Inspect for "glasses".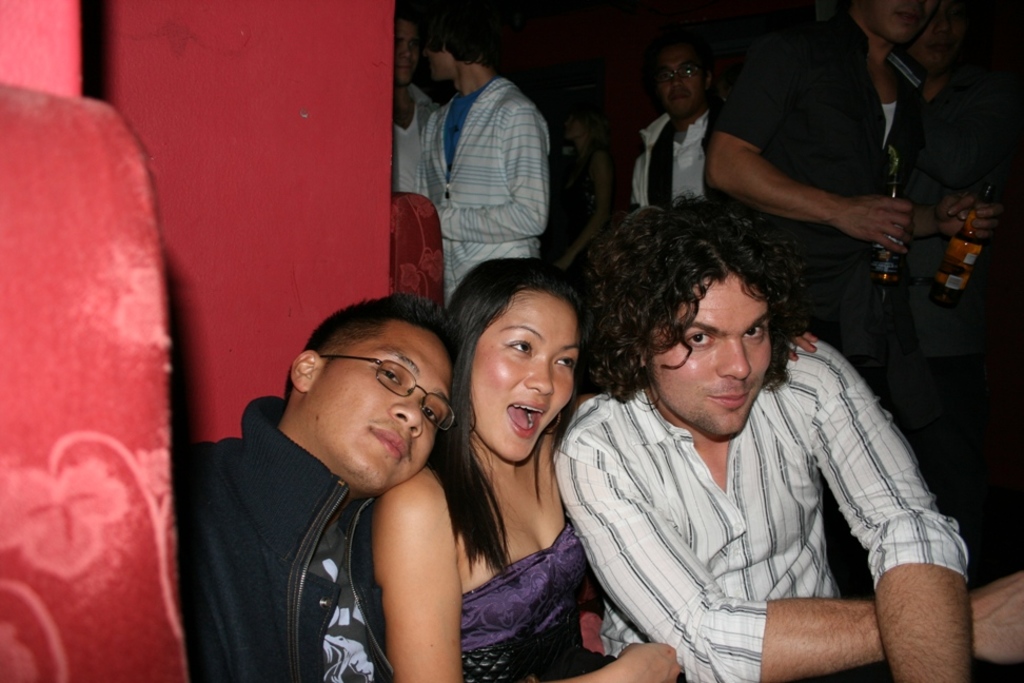
Inspection: [left=651, top=60, right=696, bottom=86].
